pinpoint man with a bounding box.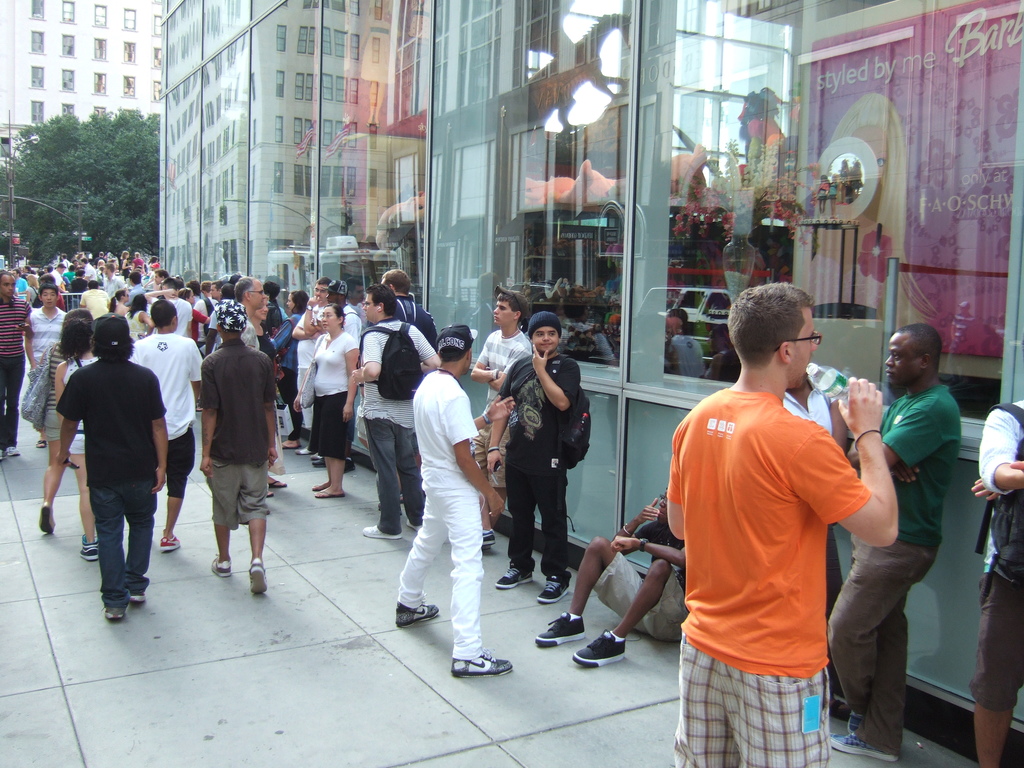
select_region(0, 271, 38, 460).
